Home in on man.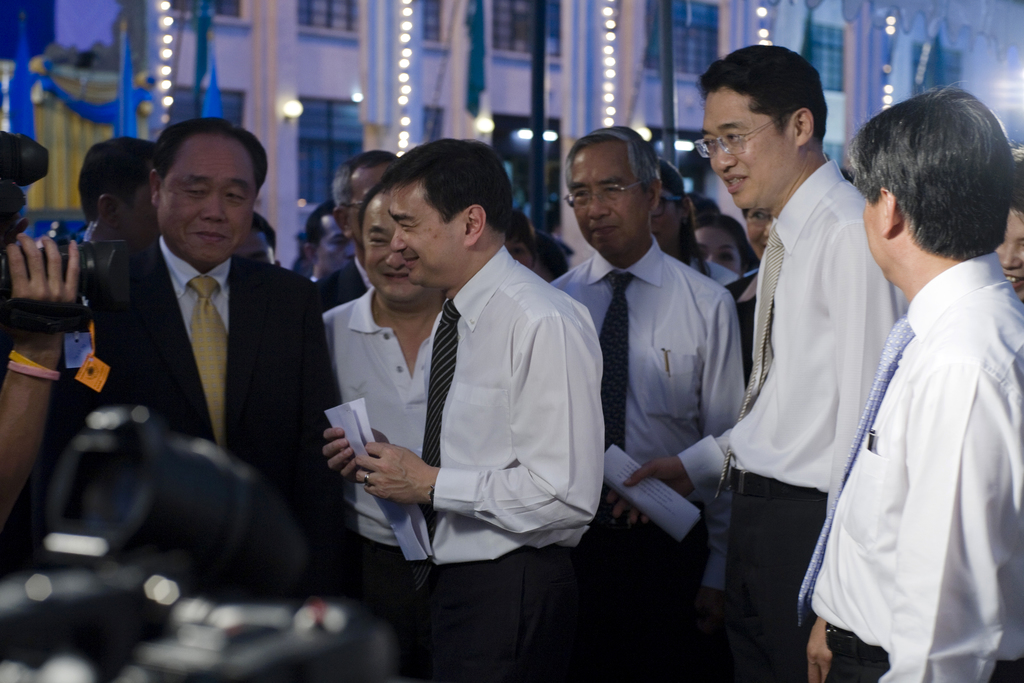
Homed in at (left=304, top=202, right=358, bottom=286).
